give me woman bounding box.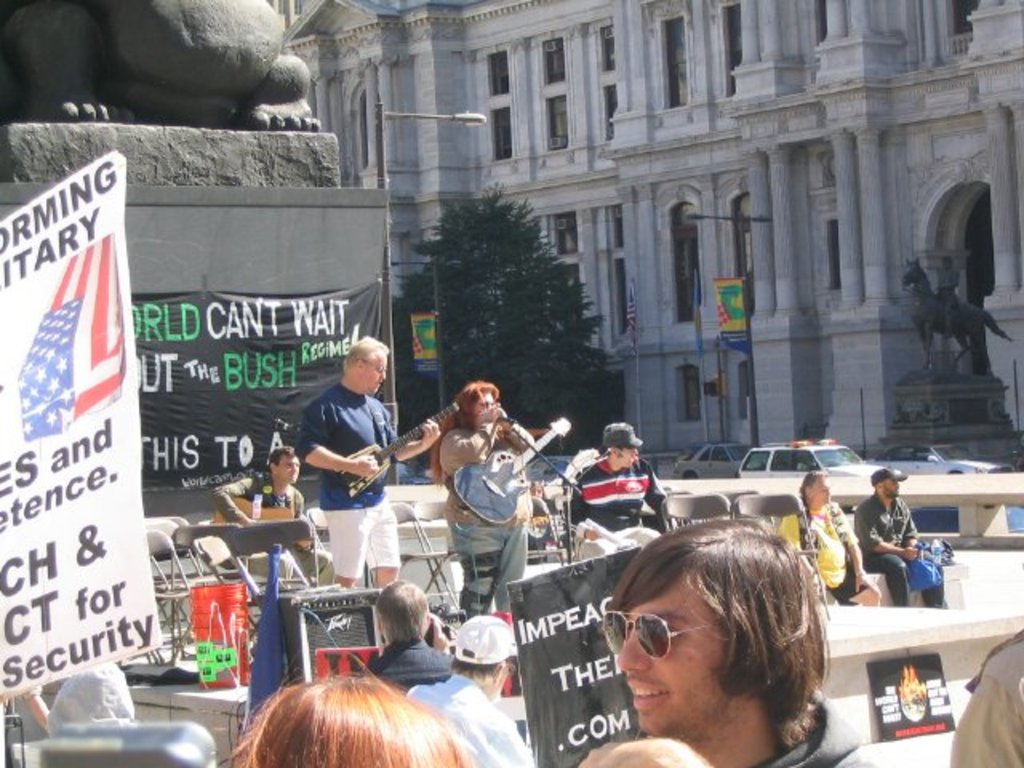
<box>422,379,539,621</box>.
